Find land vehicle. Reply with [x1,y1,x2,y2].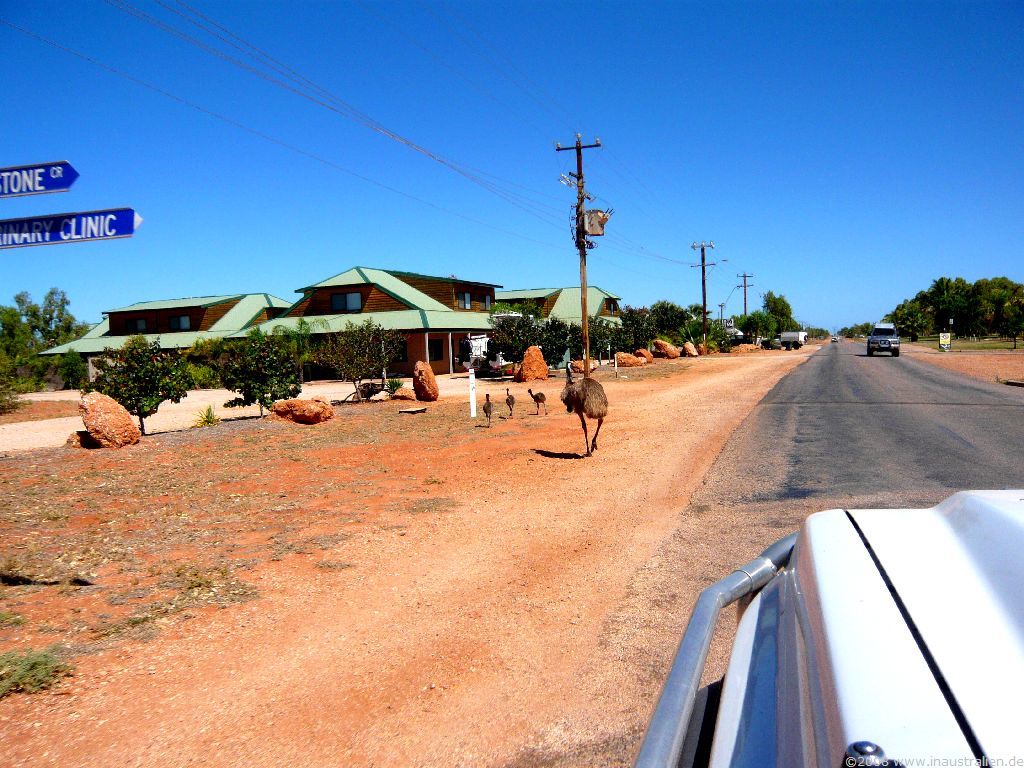
[868,322,903,356].
